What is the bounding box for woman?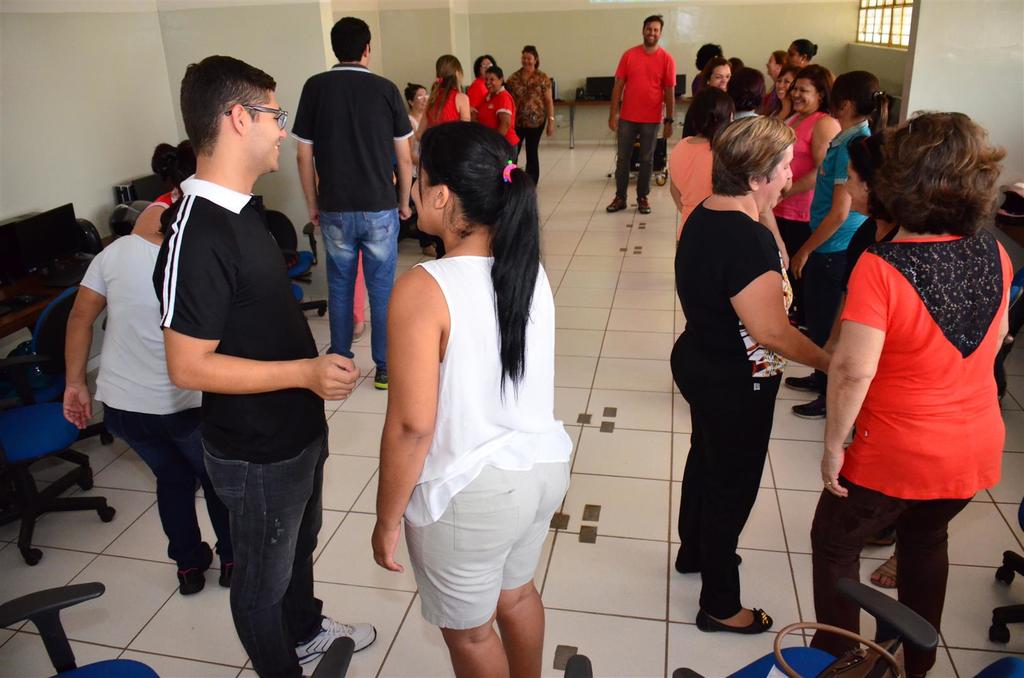
bbox=(784, 40, 815, 66).
